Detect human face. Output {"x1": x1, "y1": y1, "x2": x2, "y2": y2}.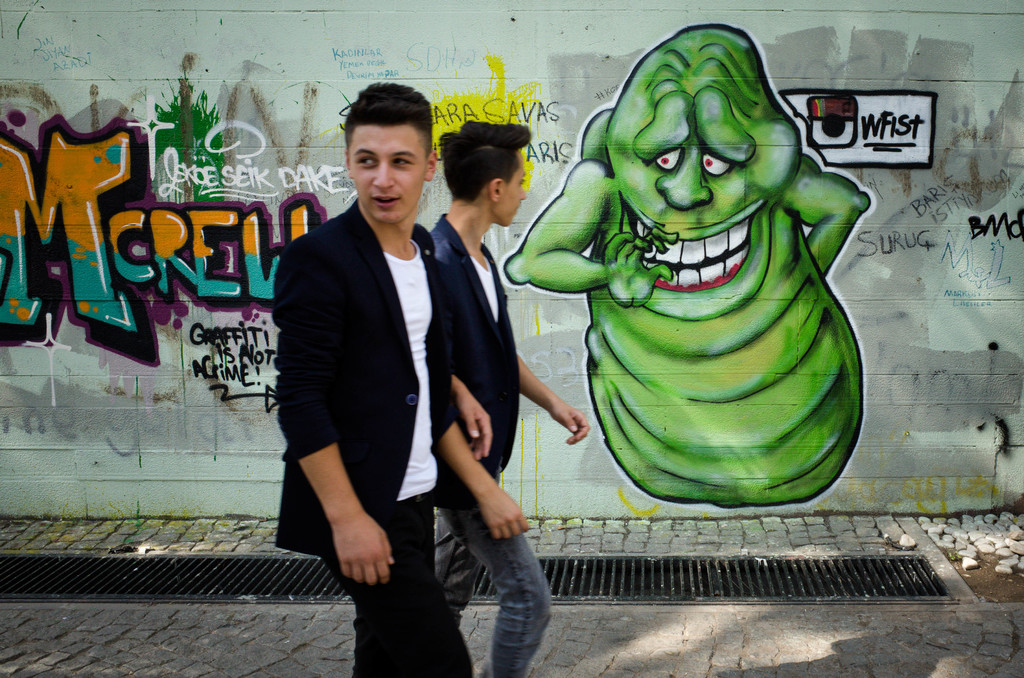
{"x1": 346, "y1": 127, "x2": 428, "y2": 222}.
